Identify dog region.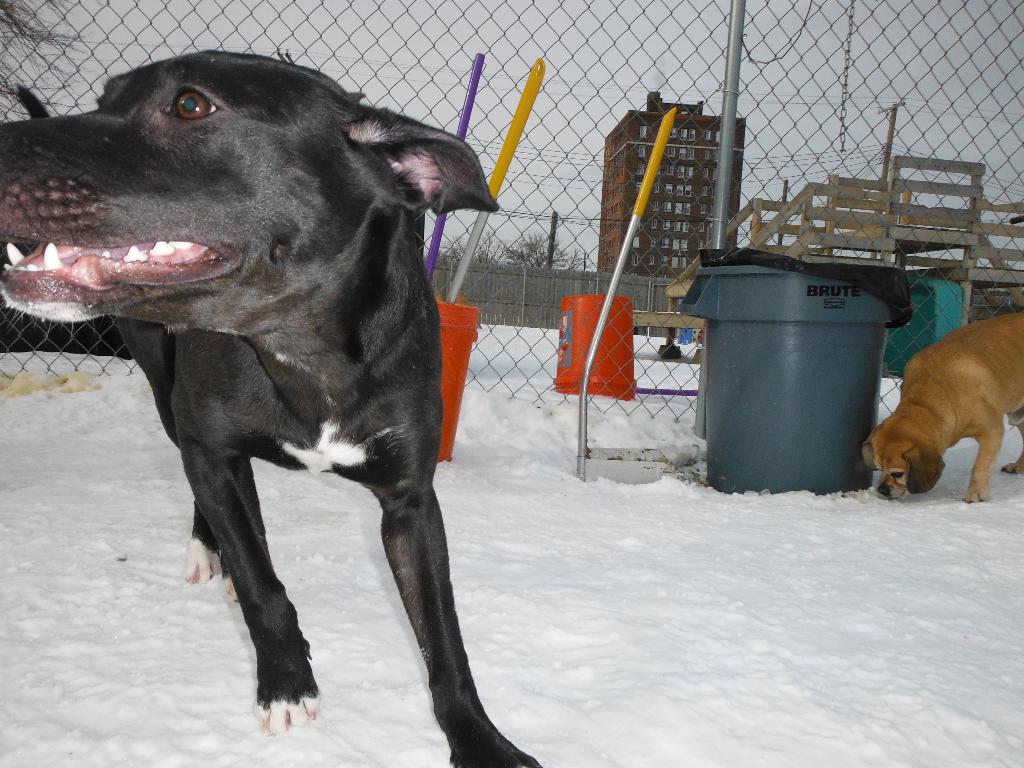
Region: left=0, top=49, right=545, bottom=767.
